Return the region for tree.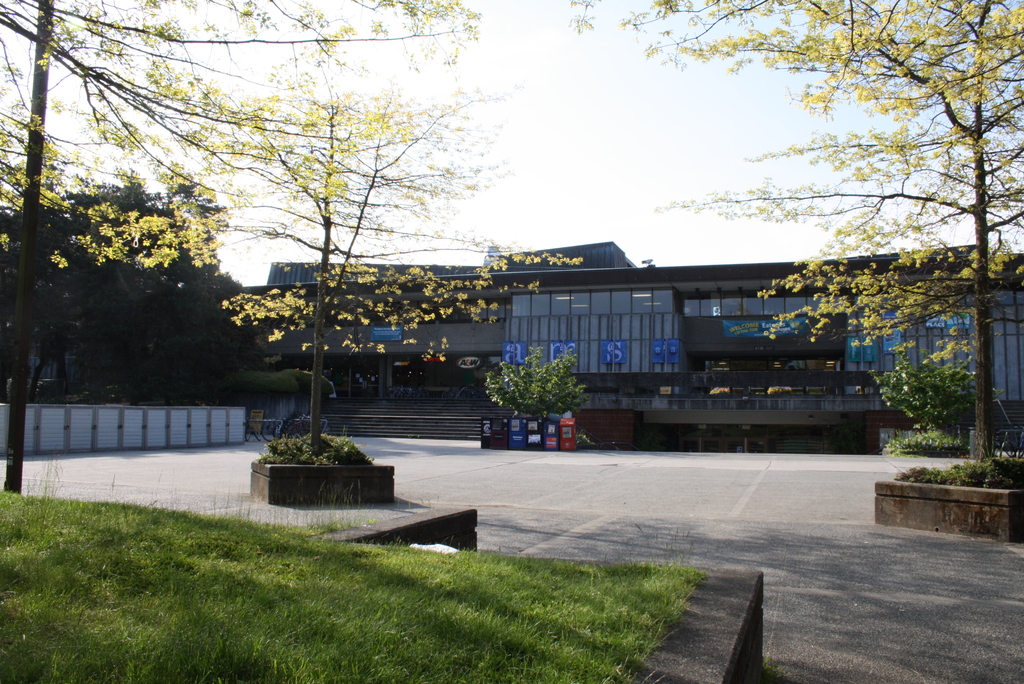
locate(76, 44, 585, 457).
